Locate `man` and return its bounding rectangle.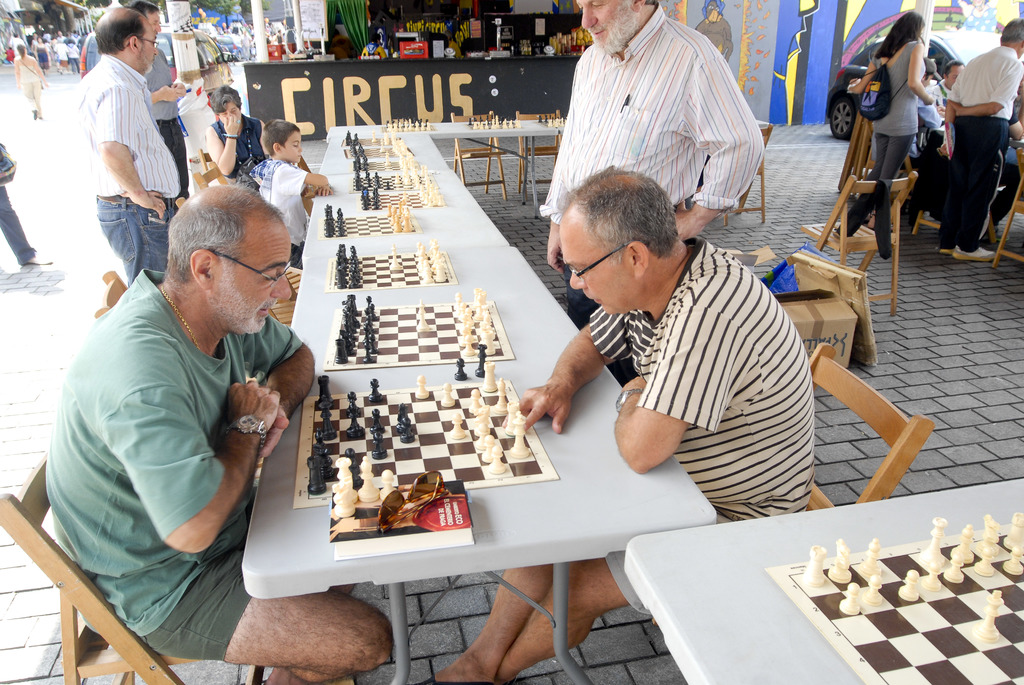
53/12/180/300.
